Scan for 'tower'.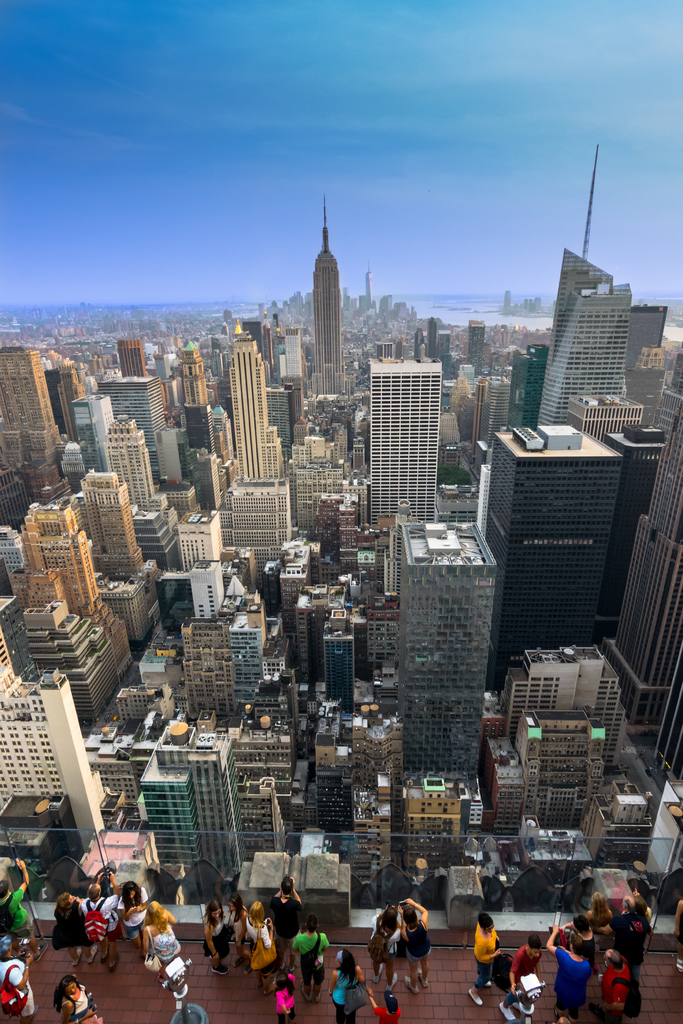
Scan result: <region>535, 252, 627, 424</region>.
